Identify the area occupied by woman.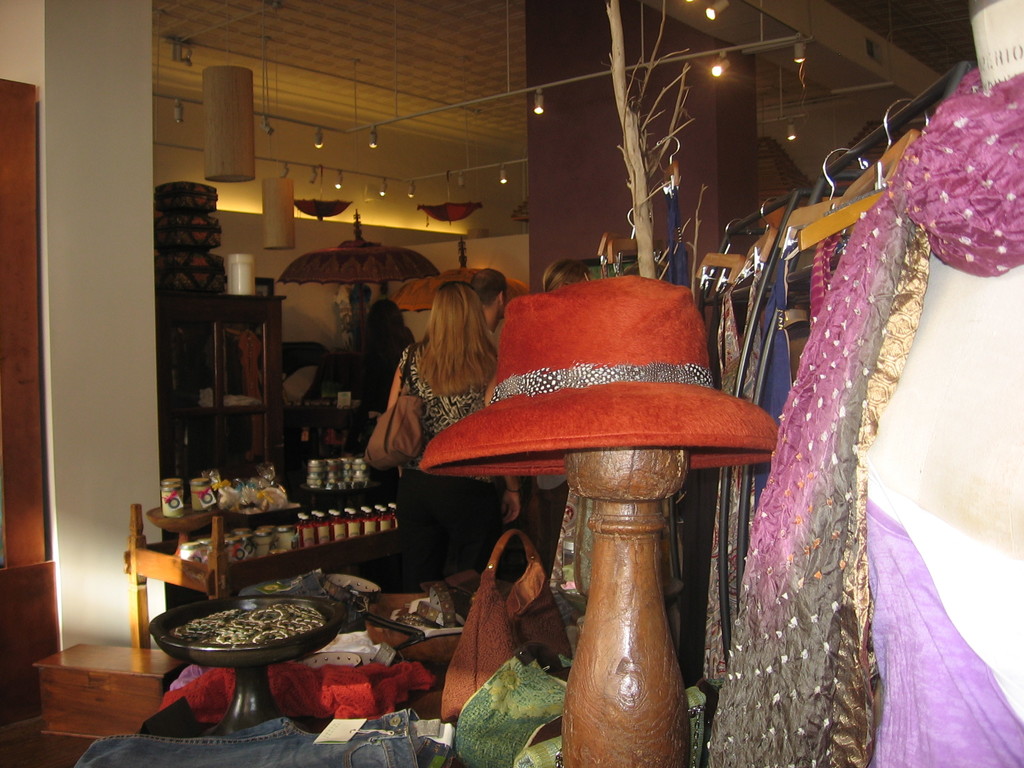
Area: 362:301:420:417.
